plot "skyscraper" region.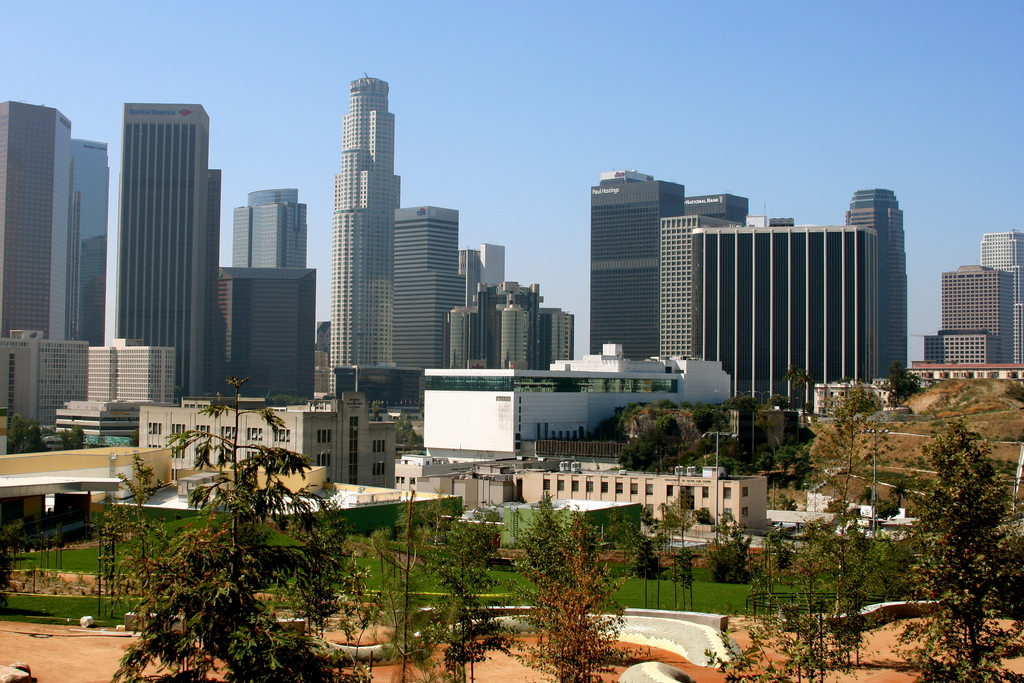
Plotted at (x1=692, y1=226, x2=881, y2=411).
